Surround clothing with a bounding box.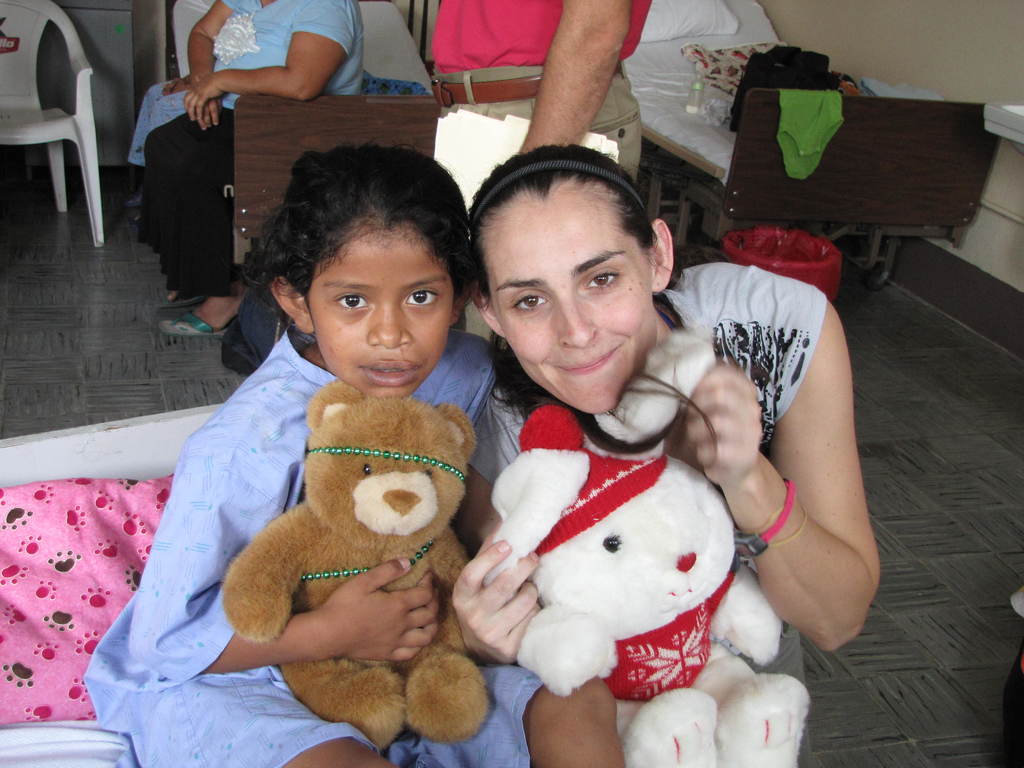
[x1=83, y1=327, x2=541, y2=767].
